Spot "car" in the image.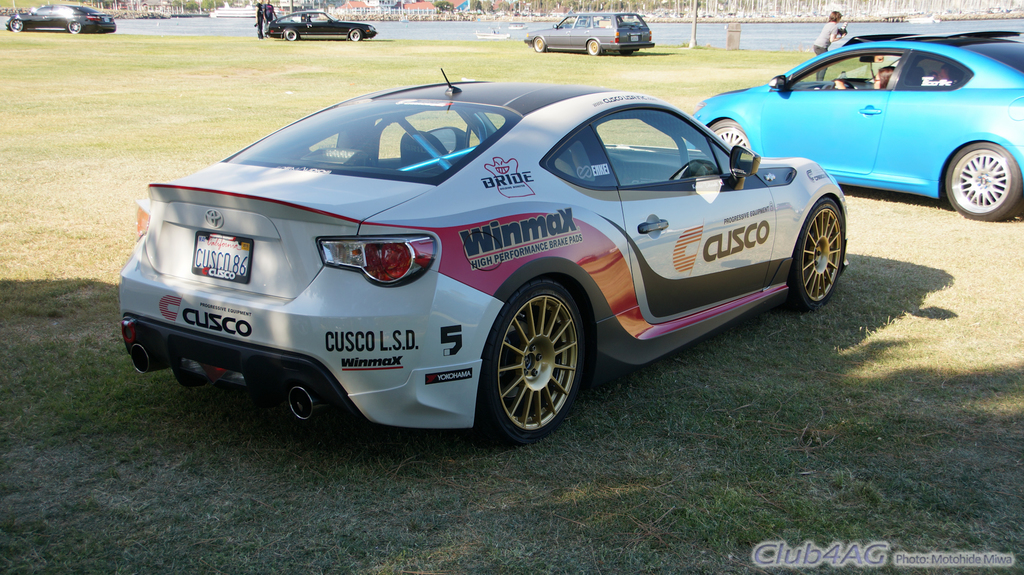
"car" found at Rect(530, 6, 648, 57).
